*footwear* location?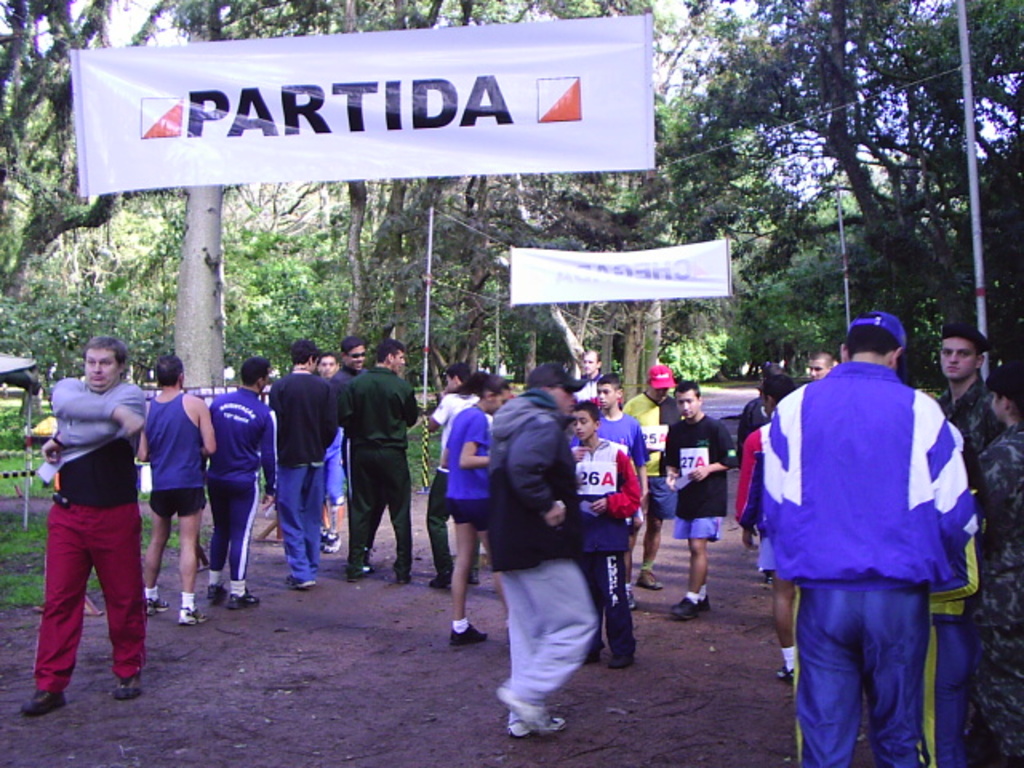
rect(178, 610, 211, 622)
